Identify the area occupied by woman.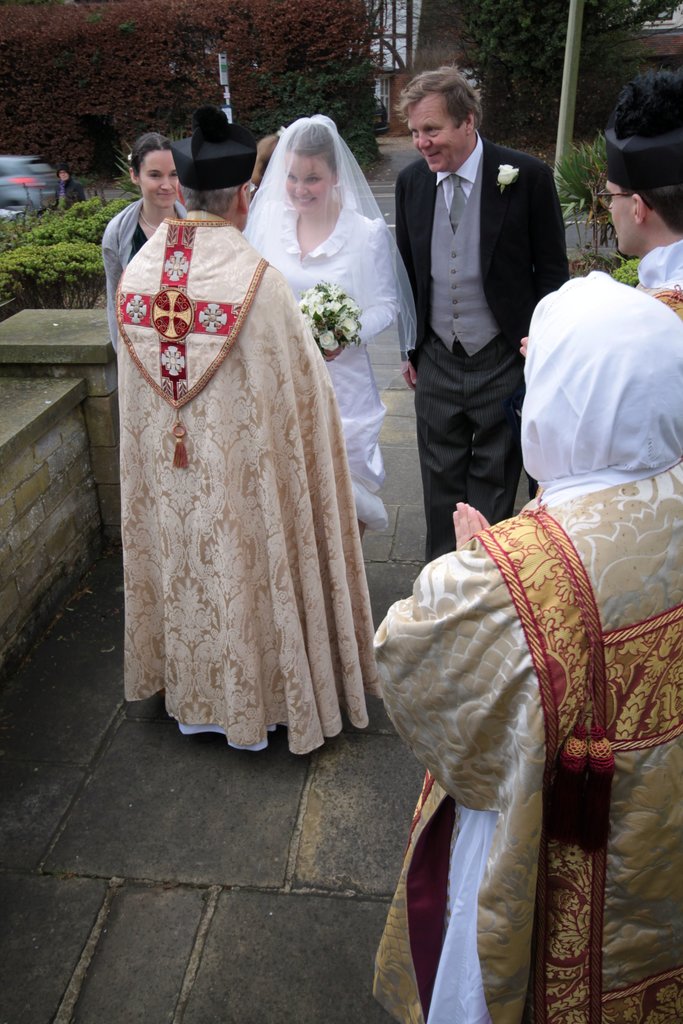
Area: 233:110:398:536.
